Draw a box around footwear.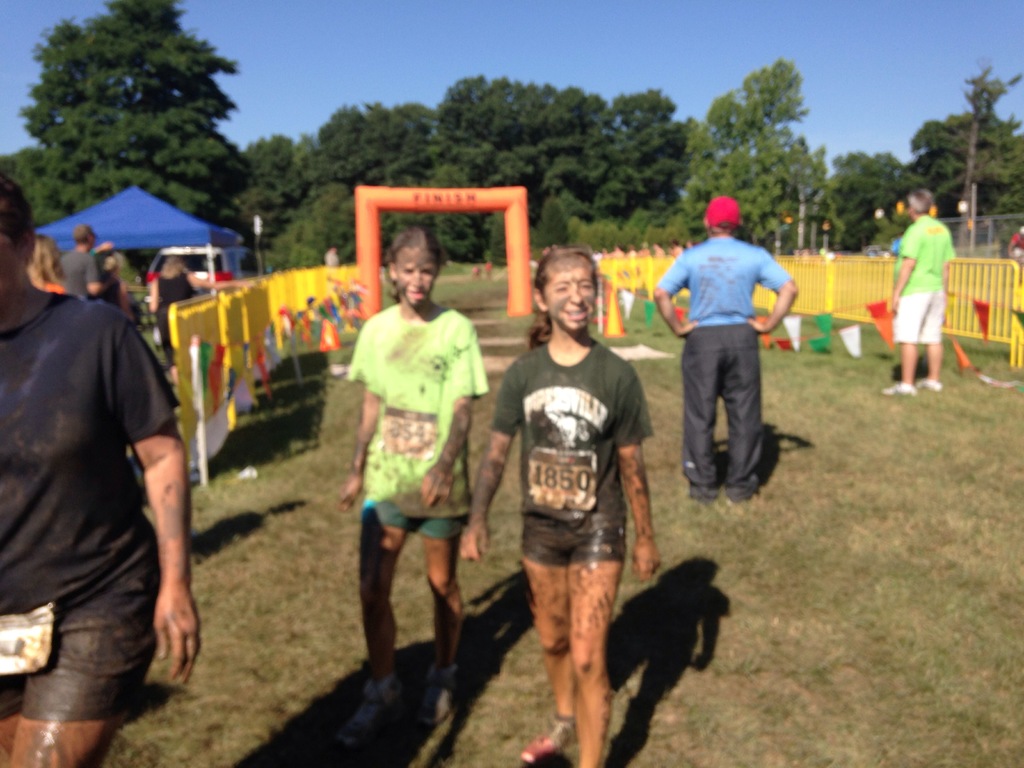
bbox=(913, 378, 943, 390).
